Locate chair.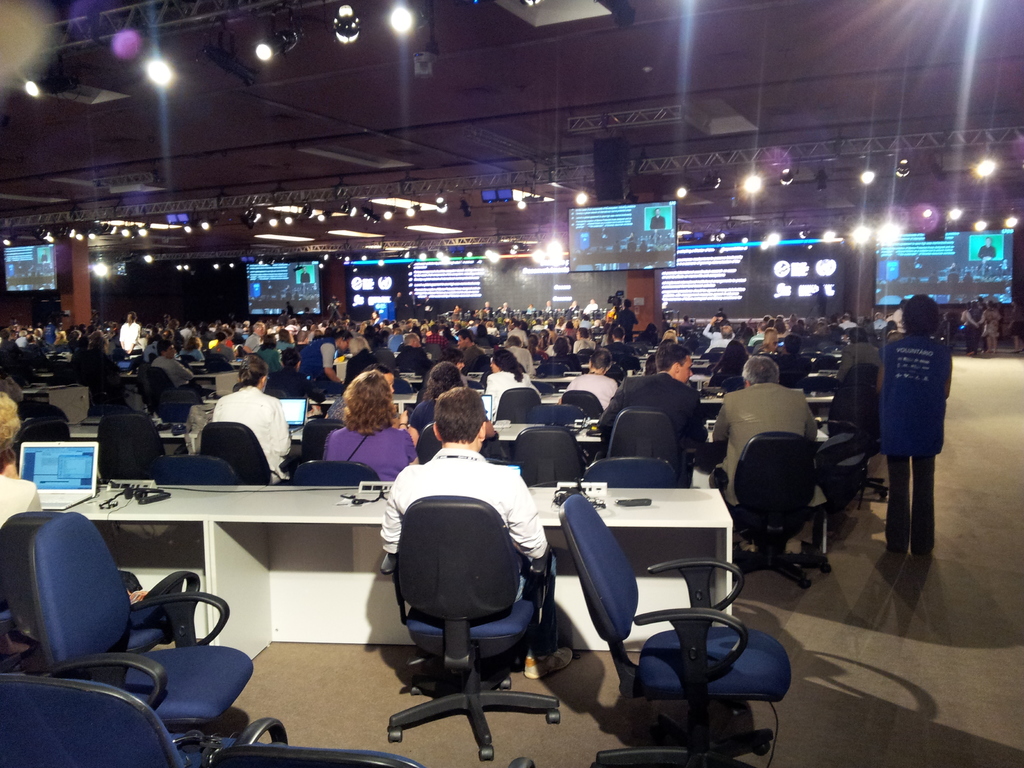
Bounding box: [33,509,253,767].
